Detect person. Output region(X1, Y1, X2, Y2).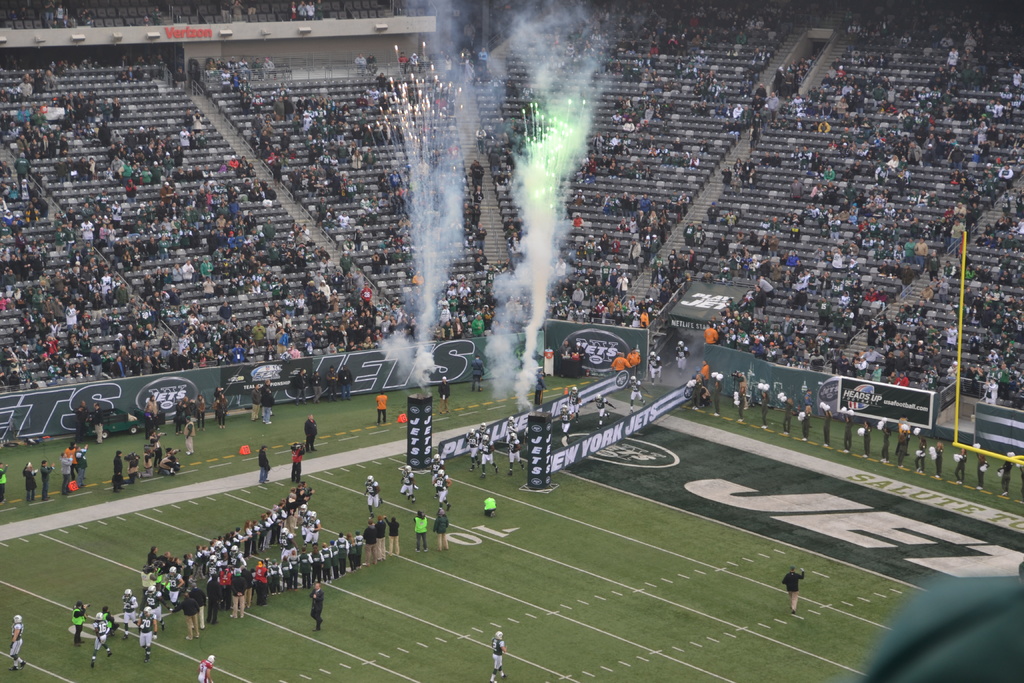
region(857, 417, 870, 458).
